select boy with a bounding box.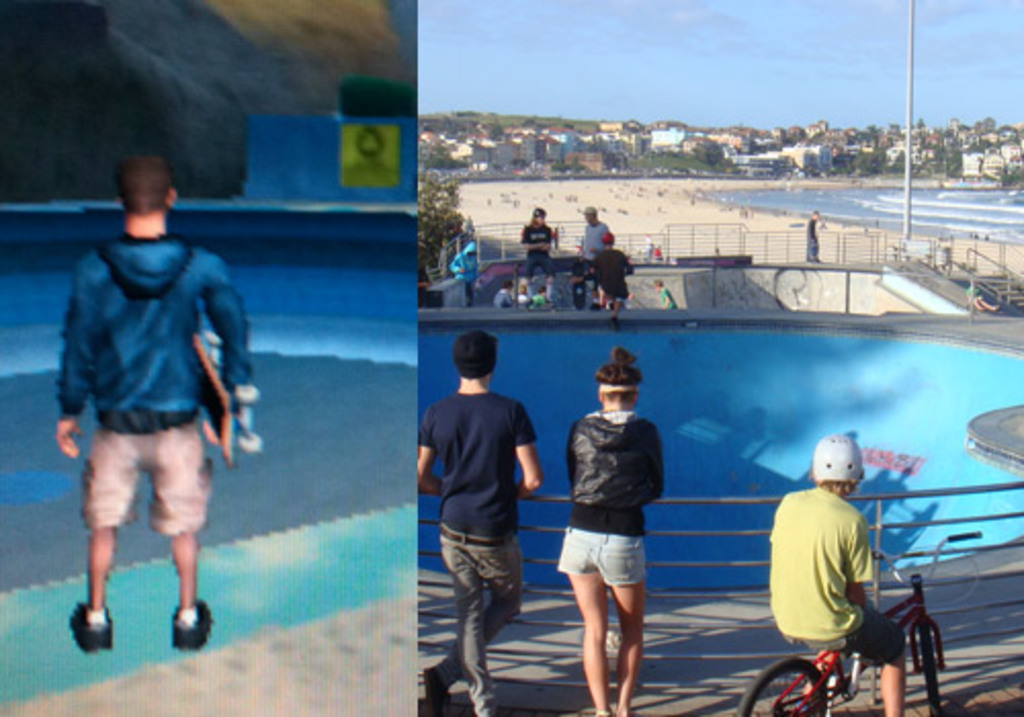
crop(416, 332, 545, 715).
